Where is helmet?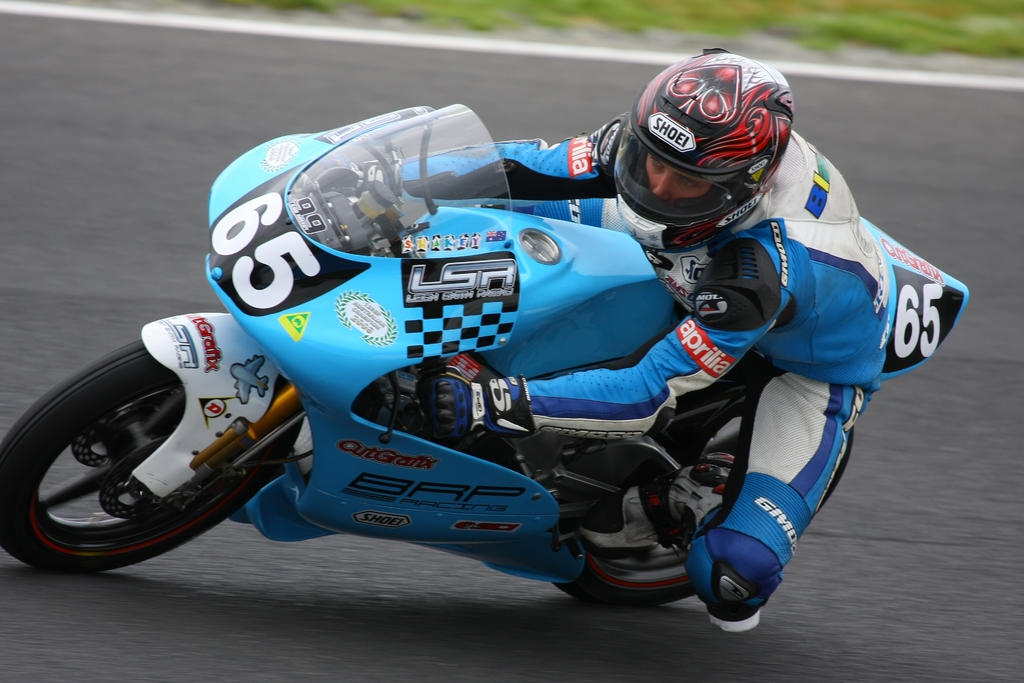
(622,58,799,233).
